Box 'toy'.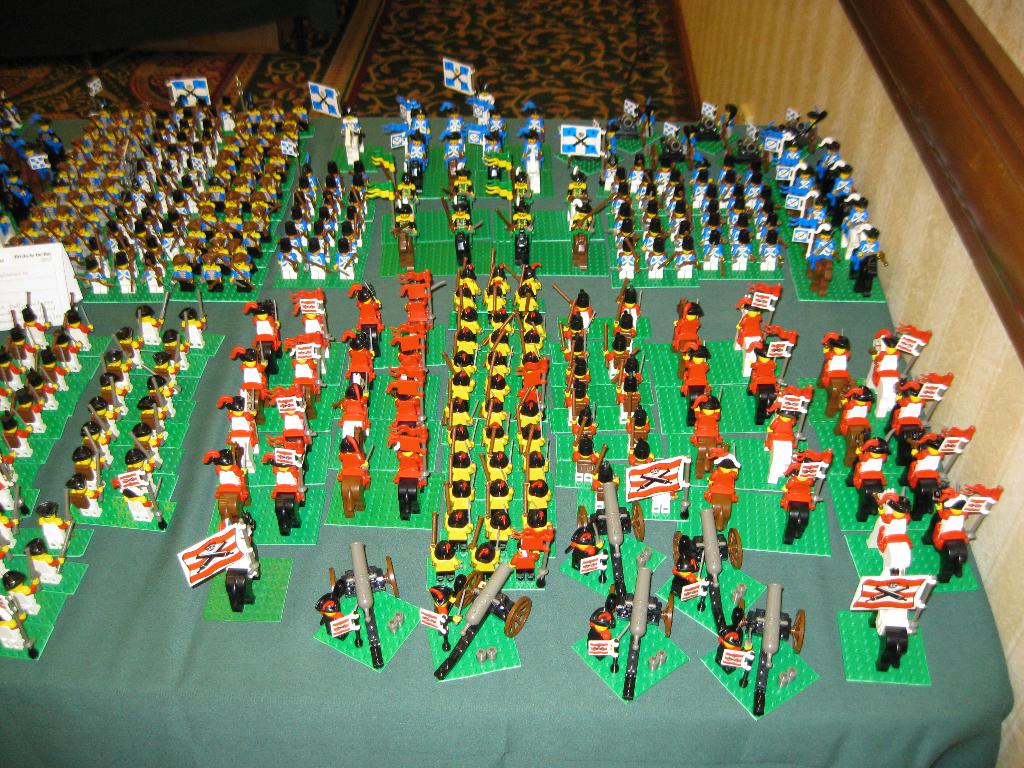
bbox(426, 513, 461, 586).
